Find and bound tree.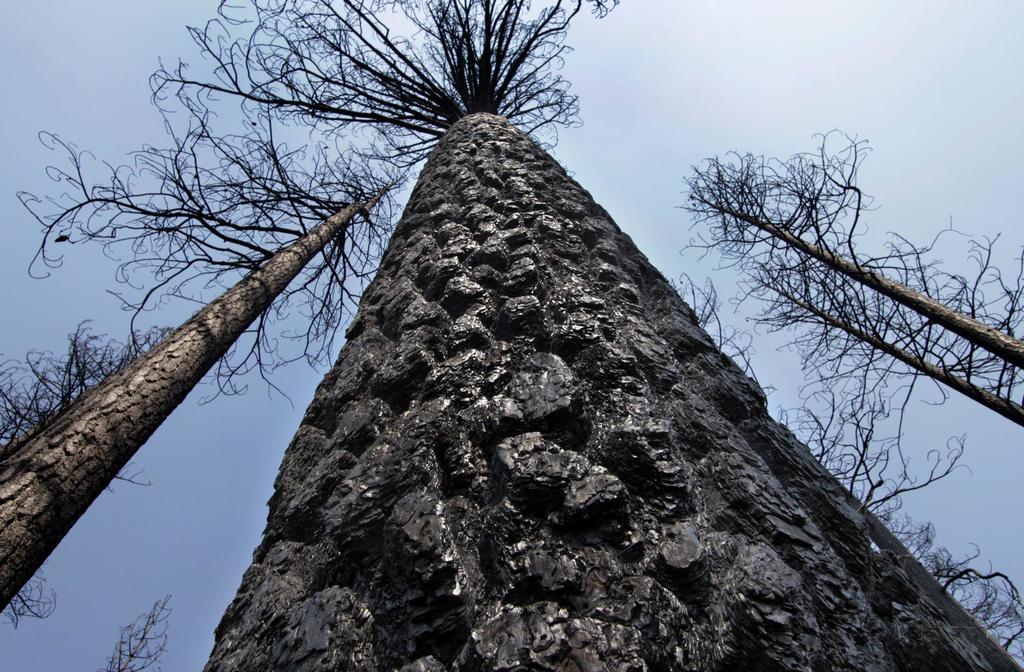
Bound: detection(670, 125, 1023, 397).
